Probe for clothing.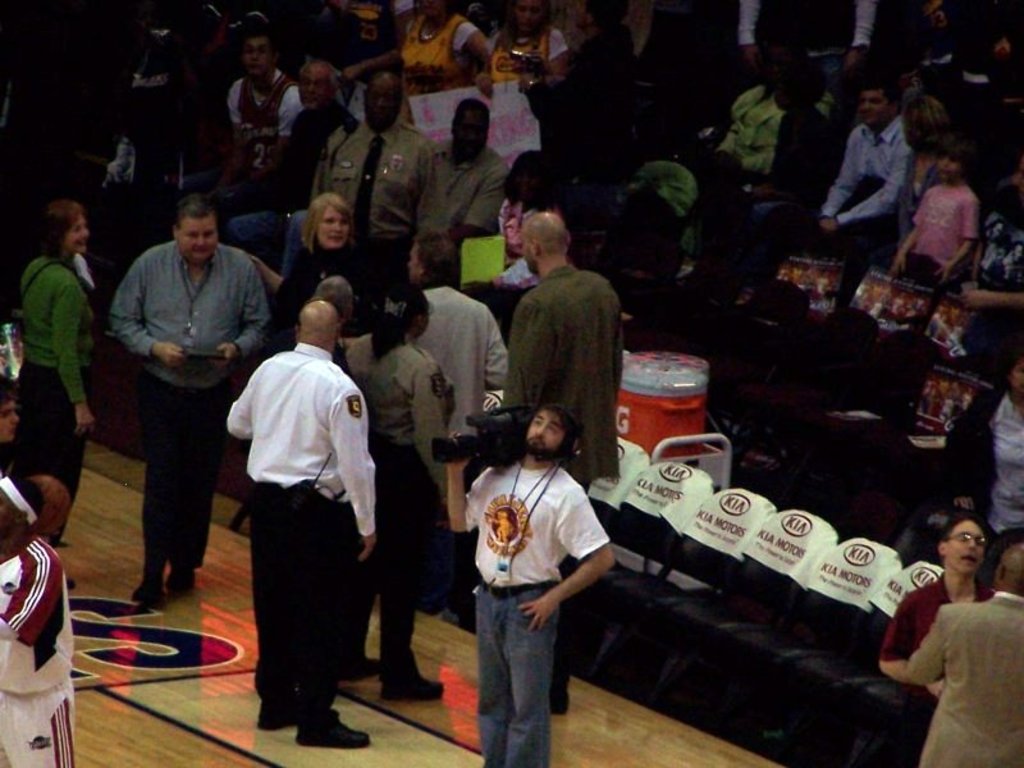
Probe result: box(371, 337, 457, 655).
